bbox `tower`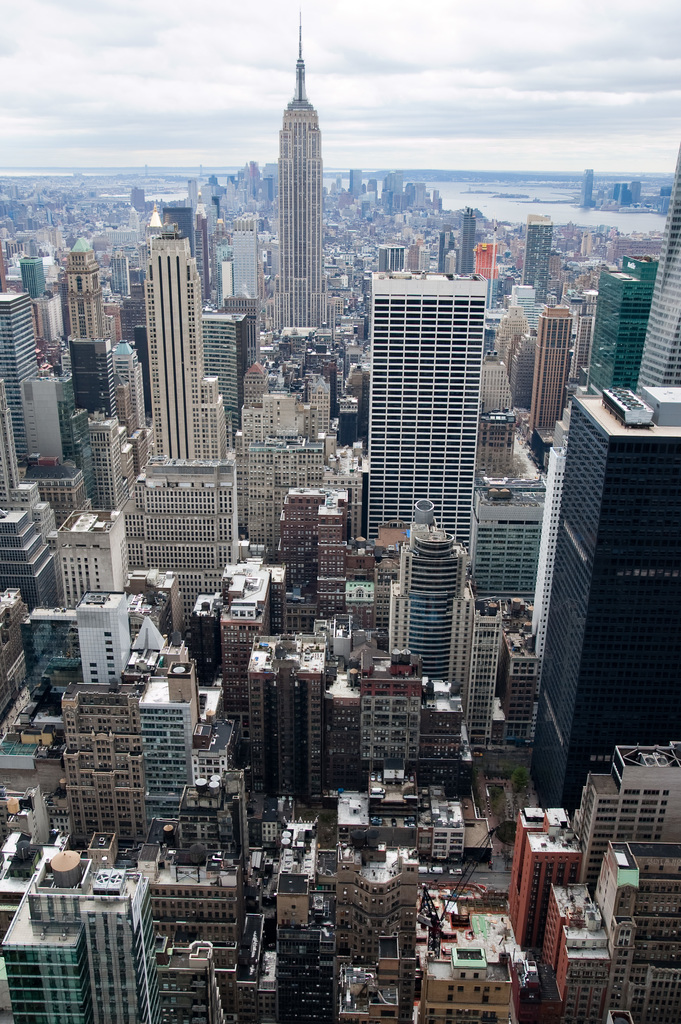
x1=368, y1=258, x2=487, y2=552
